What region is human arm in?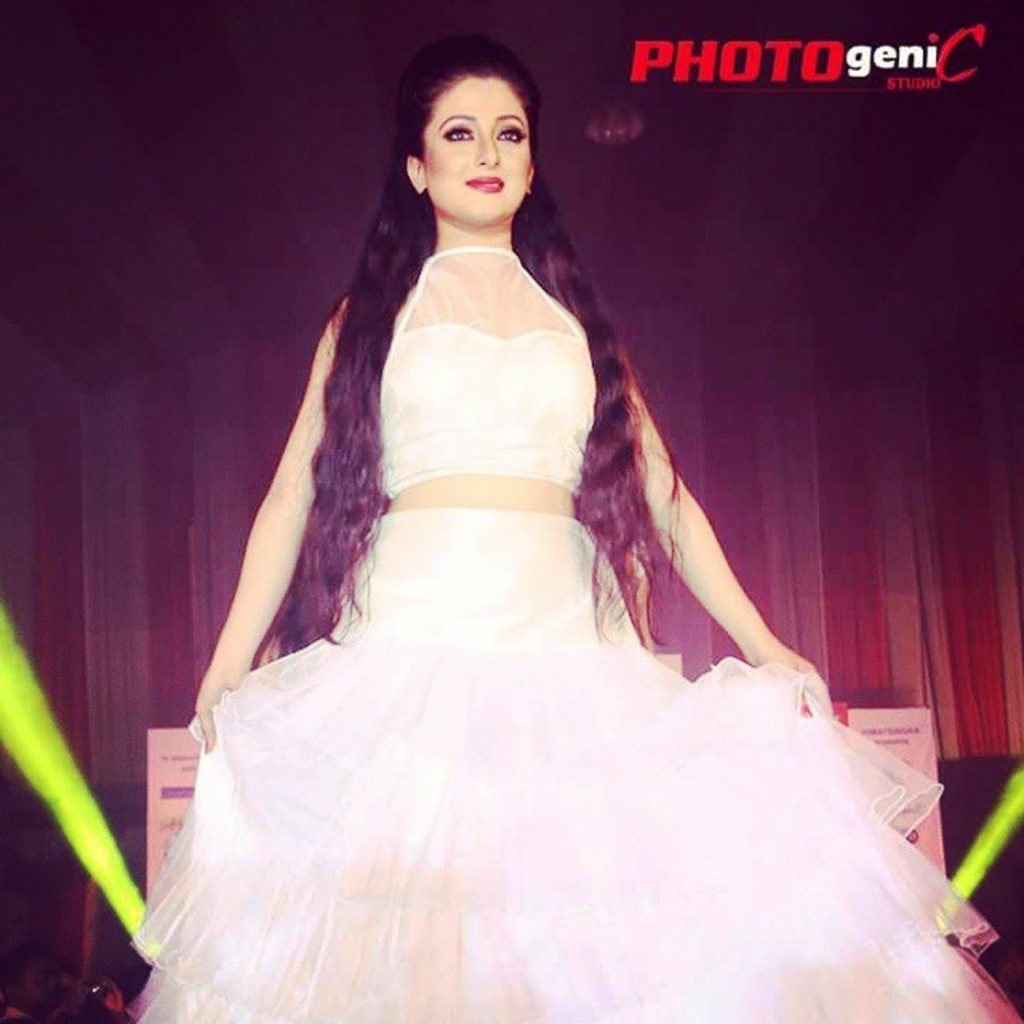
bbox=(613, 346, 835, 706).
